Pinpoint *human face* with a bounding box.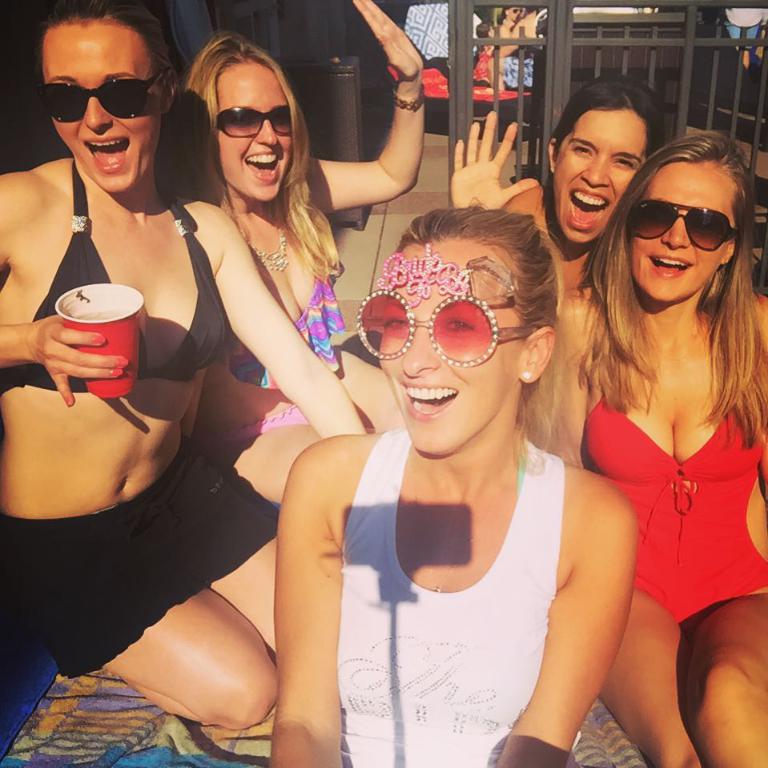
bbox=(552, 102, 652, 245).
